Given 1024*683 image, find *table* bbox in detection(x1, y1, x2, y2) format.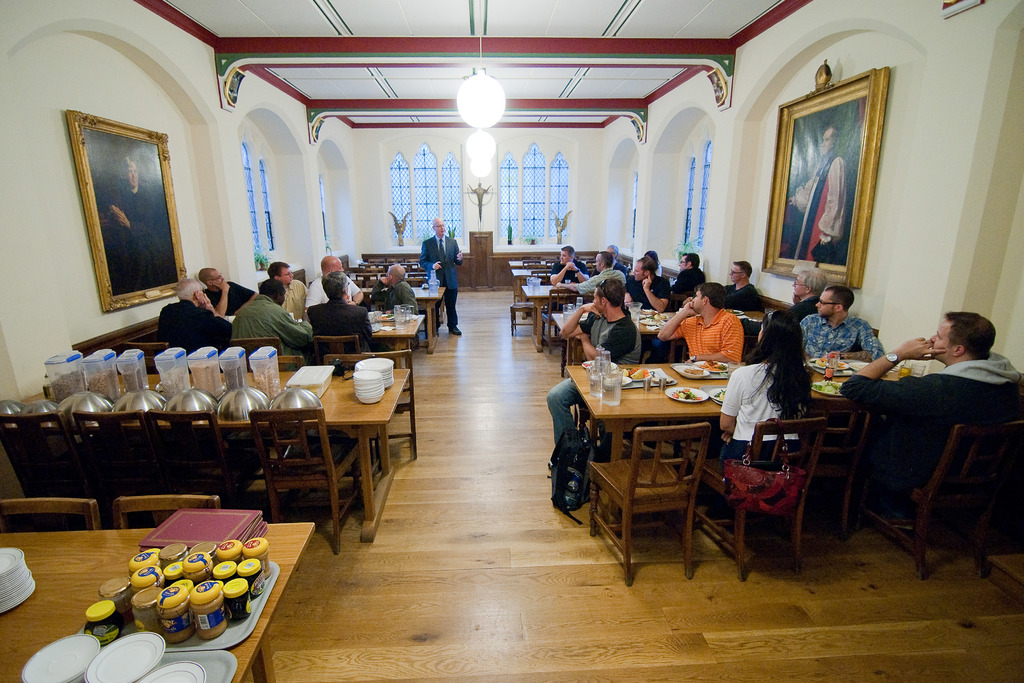
detection(359, 281, 448, 356).
